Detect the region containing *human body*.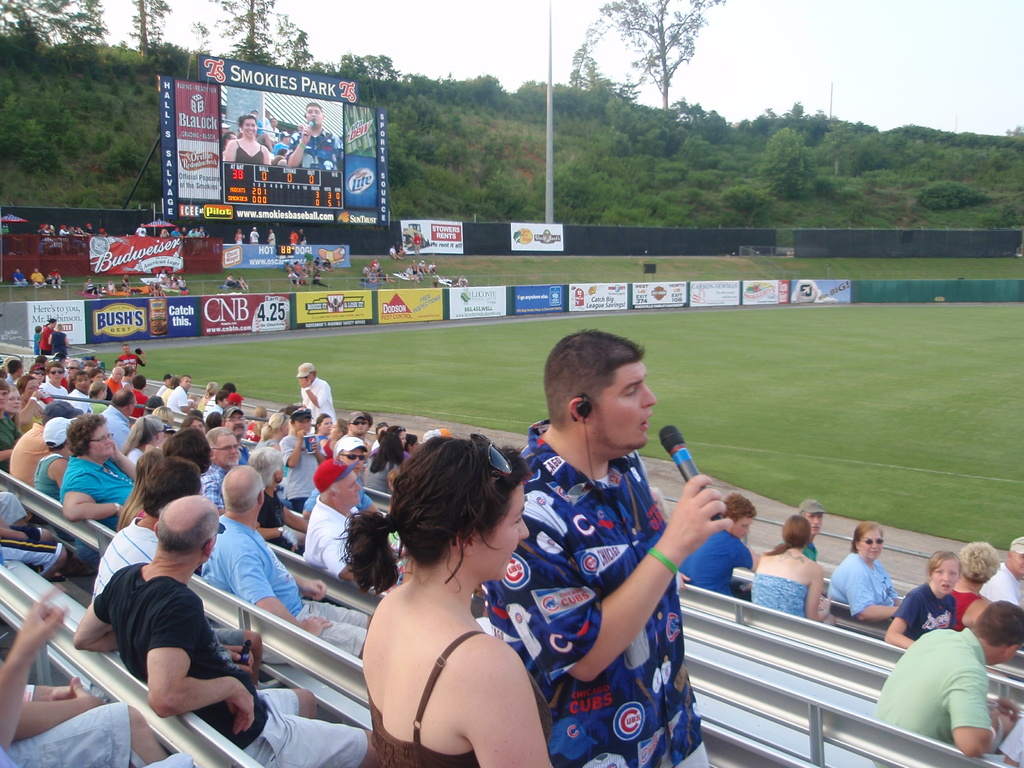
box=[388, 421, 408, 463].
